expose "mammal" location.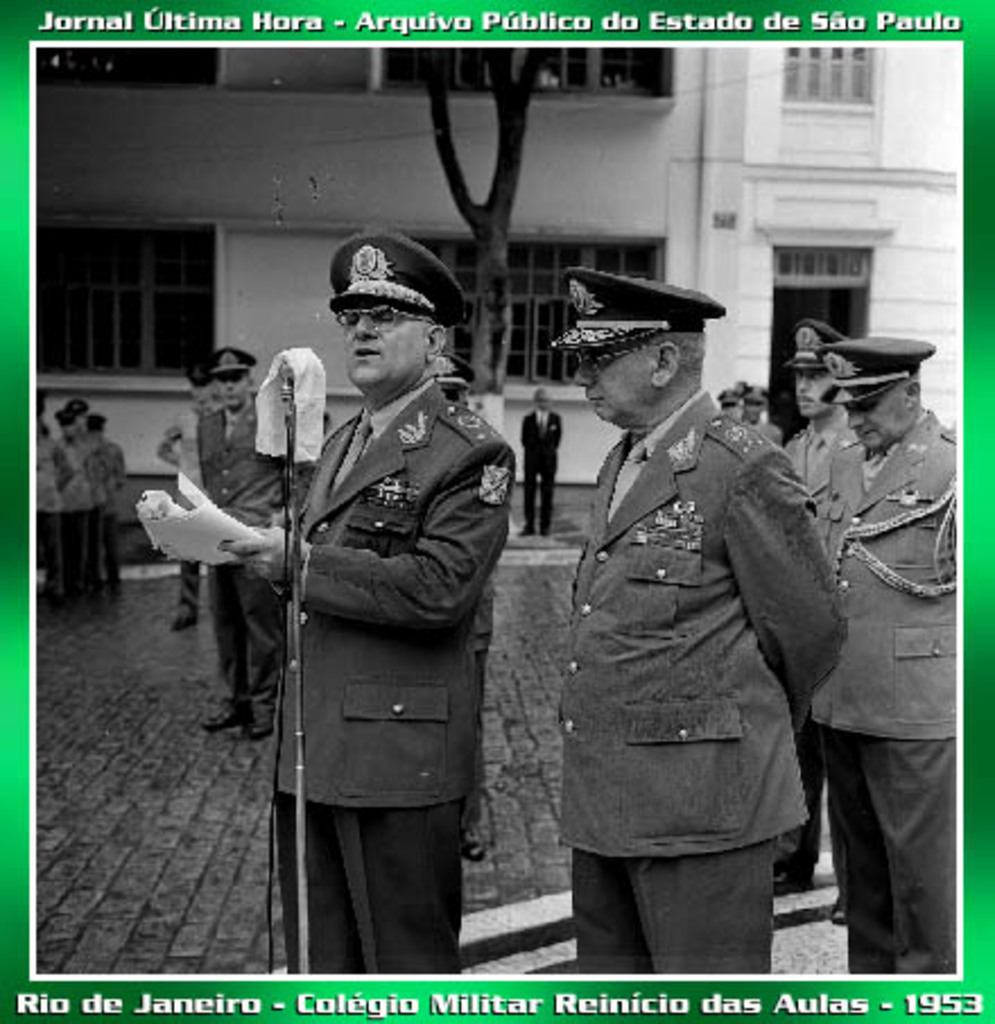
Exposed at (left=735, top=384, right=791, bottom=443).
